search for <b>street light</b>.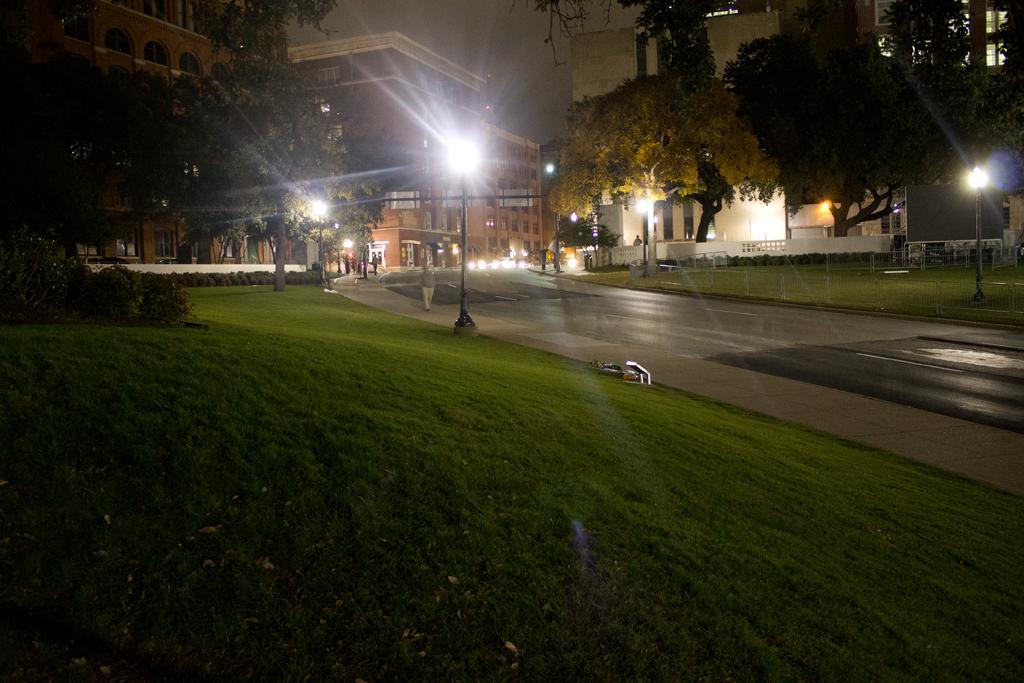
Found at 329,219,341,279.
